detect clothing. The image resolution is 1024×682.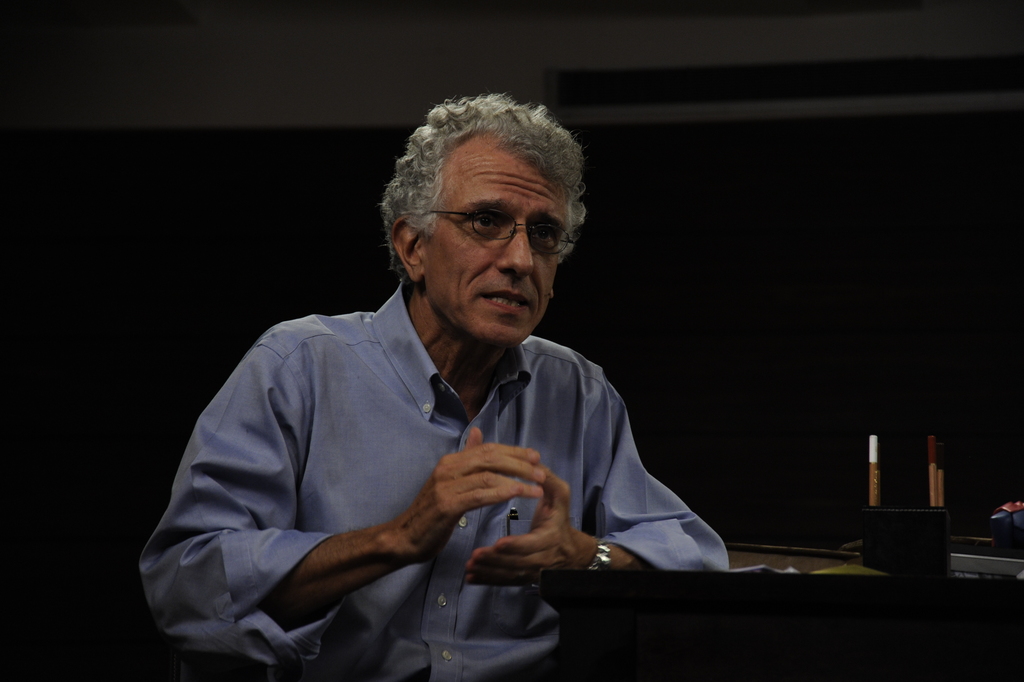
<region>153, 247, 728, 658</region>.
